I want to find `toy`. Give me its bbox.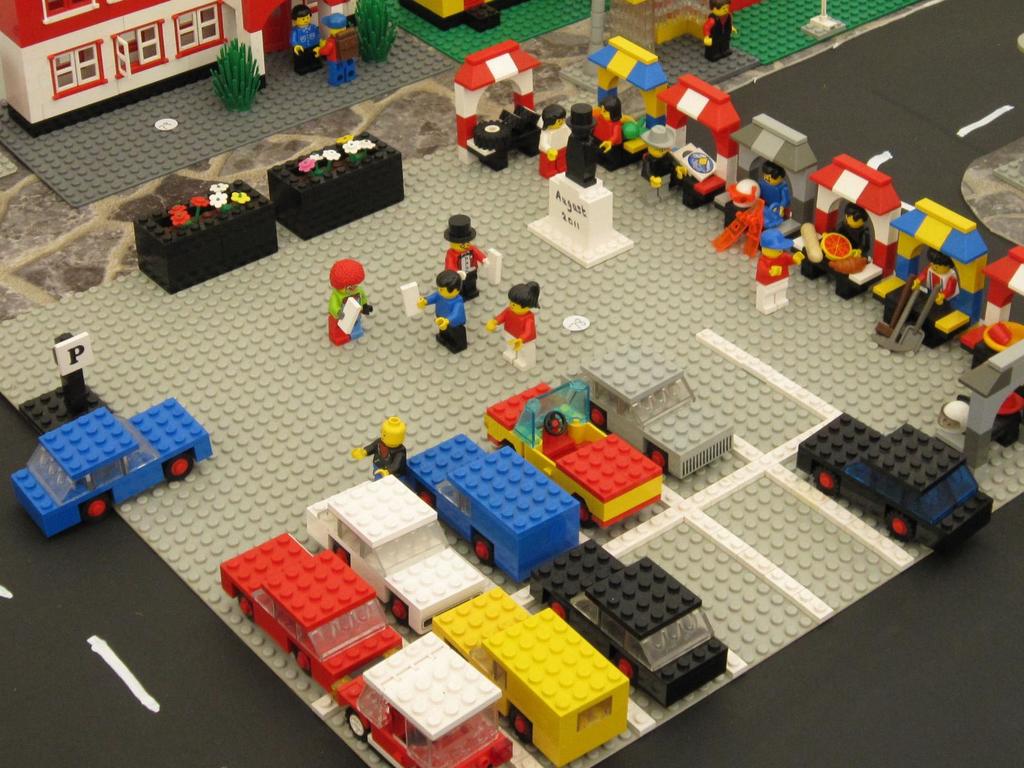
(left=644, top=76, right=744, bottom=172).
